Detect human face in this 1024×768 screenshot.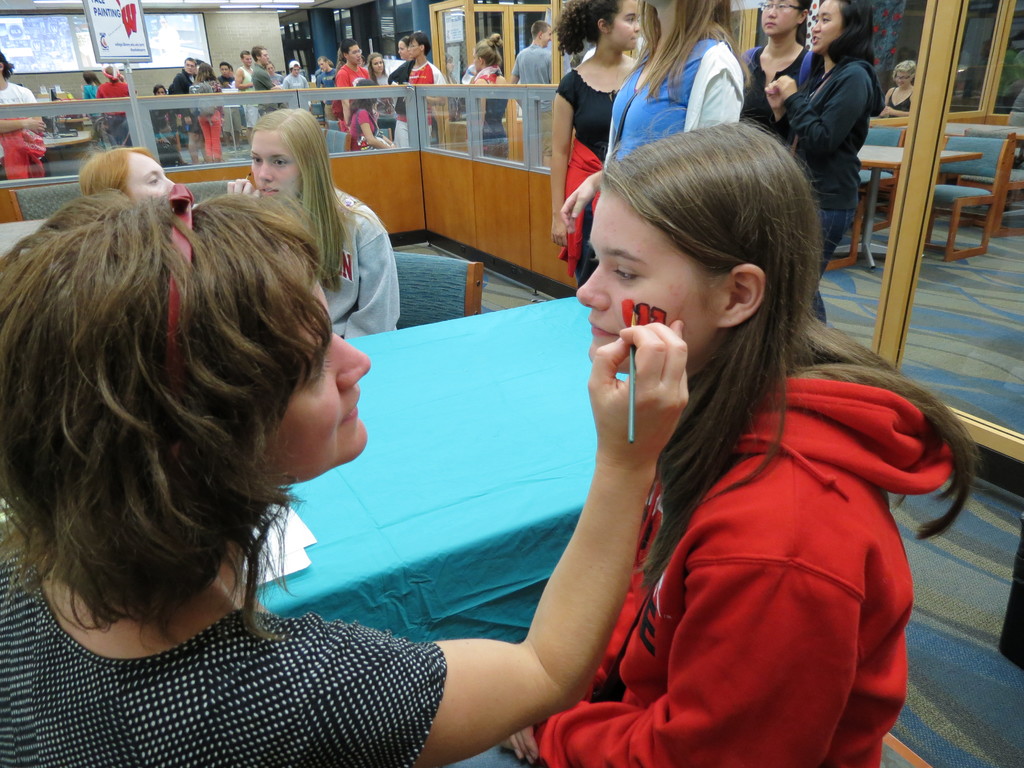
Detection: {"x1": 471, "y1": 50, "x2": 483, "y2": 76}.
